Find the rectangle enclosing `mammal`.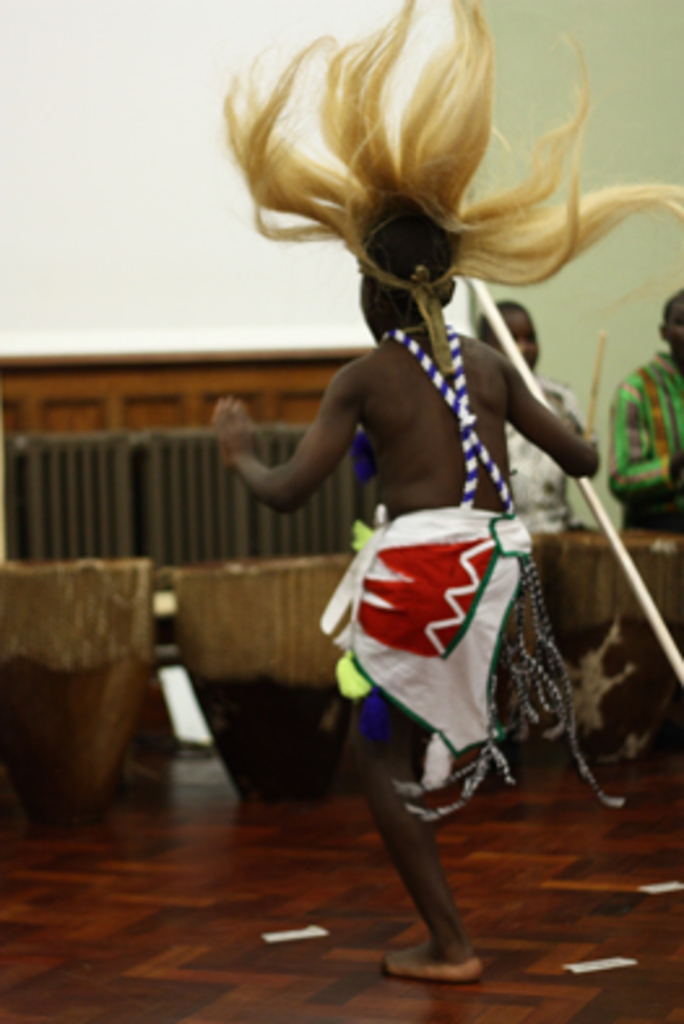
{"left": 606, "top": 291, "right": 681, "bottom": 530}.
